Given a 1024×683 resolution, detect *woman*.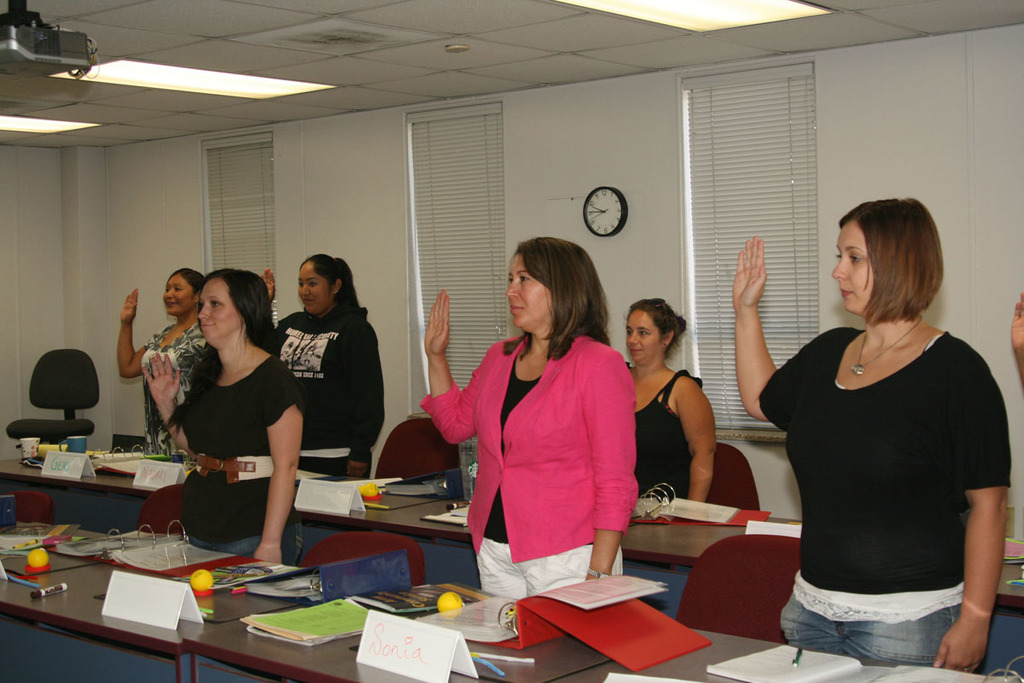
{"x1": 143, "y1": 266, "x2": 304, "y2": 562}.
